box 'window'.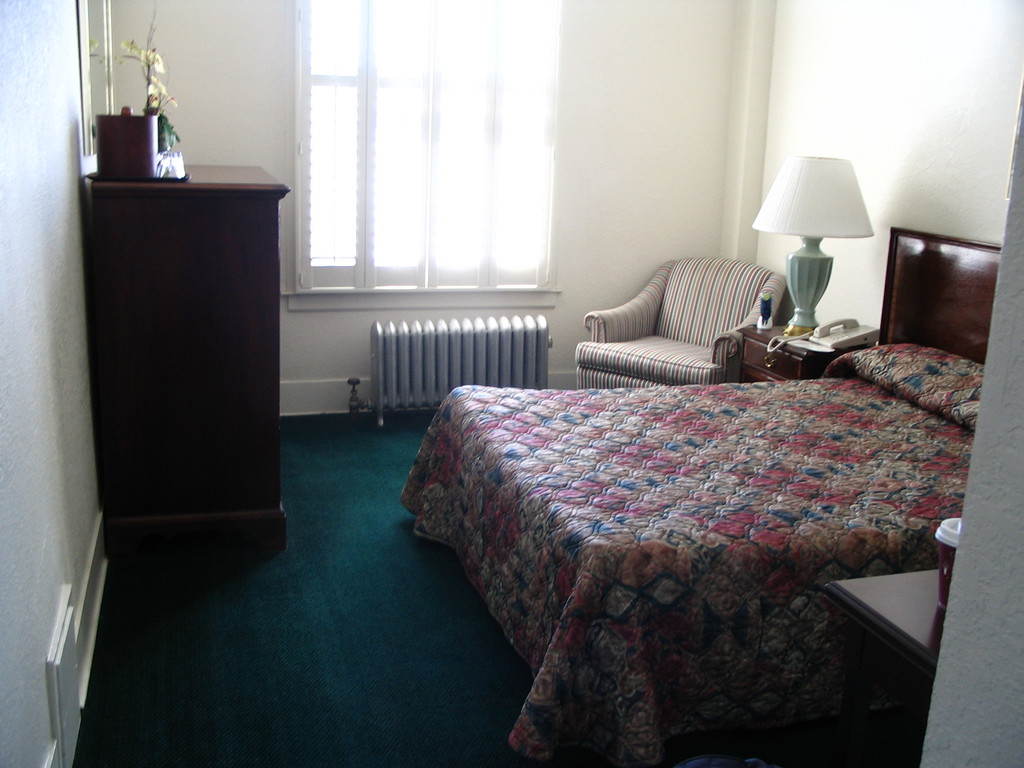
left=285, top=0, right=568, bottom=310.
